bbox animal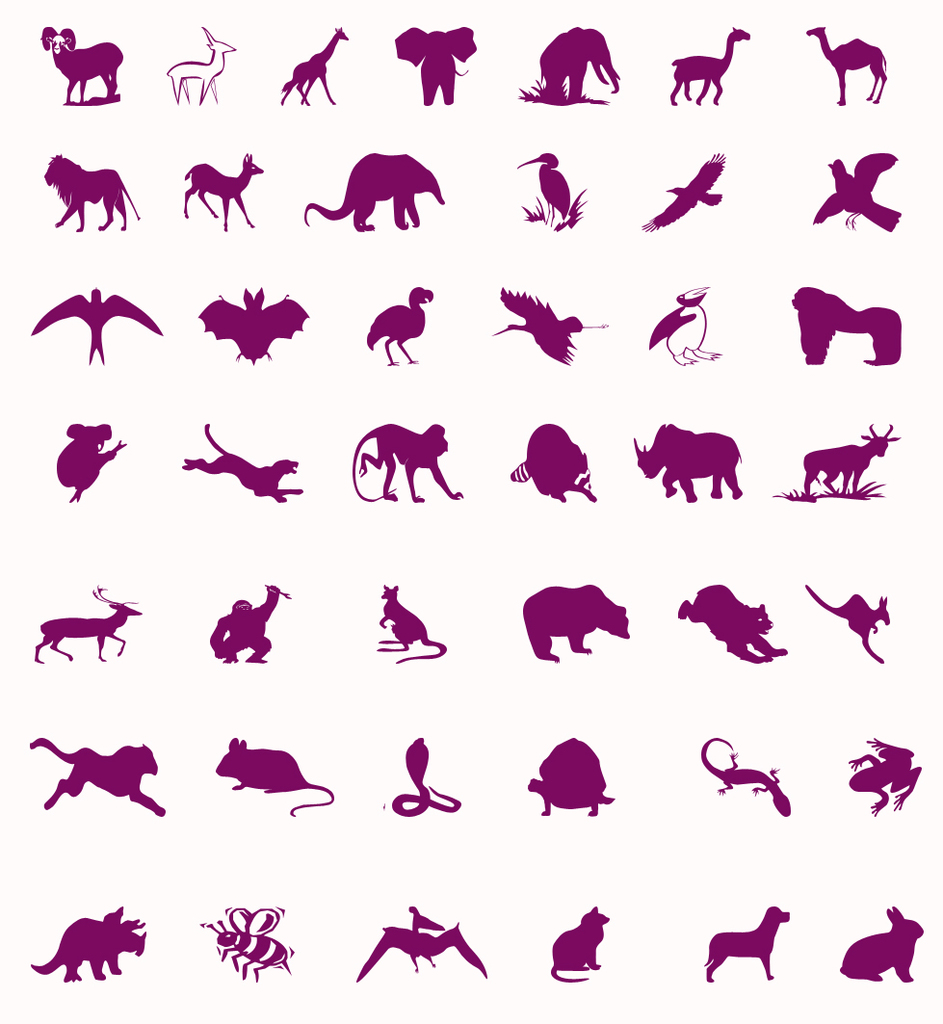
(699,903,790,985)
